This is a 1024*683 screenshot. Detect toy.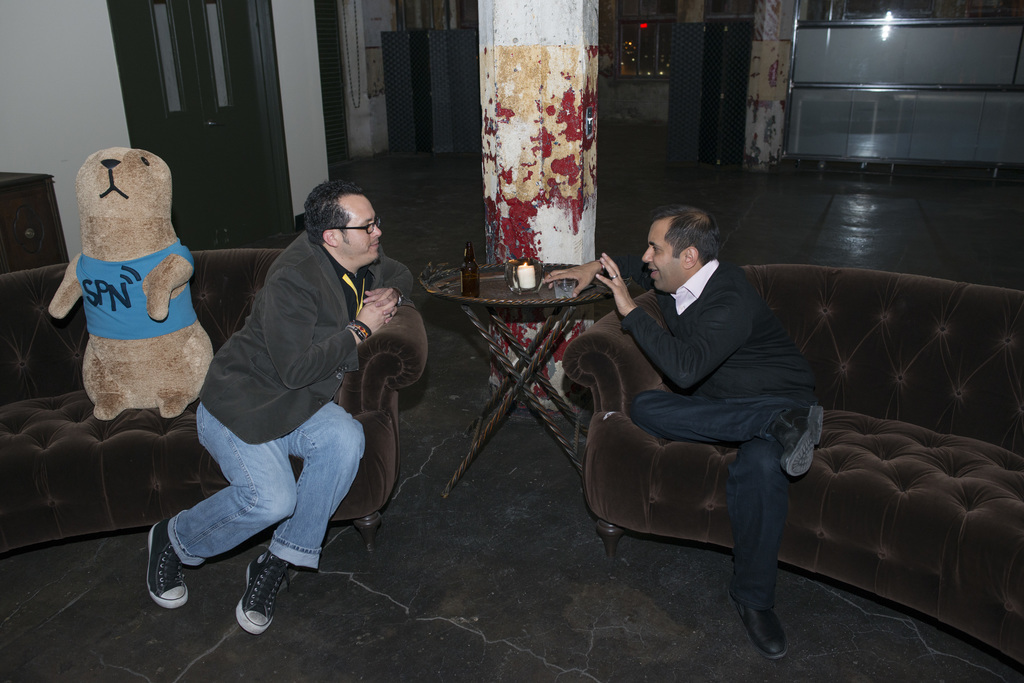
(61, 136, 206, 460).
